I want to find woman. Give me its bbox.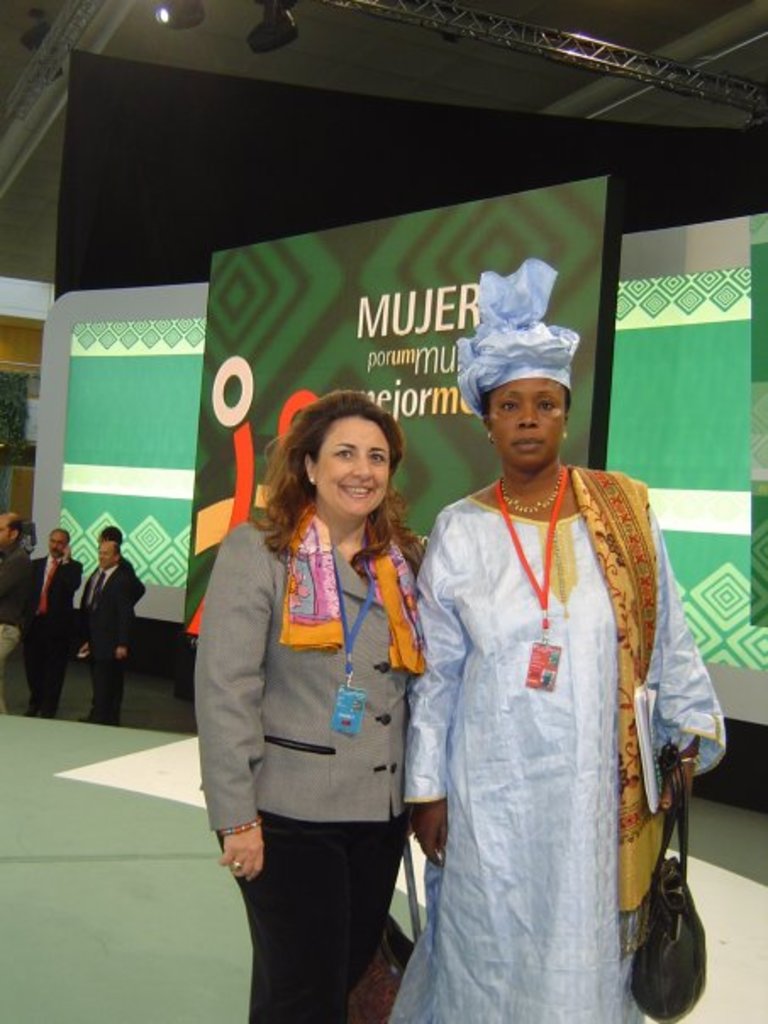
(left=402, top=337, right=697, bottom=1023).
